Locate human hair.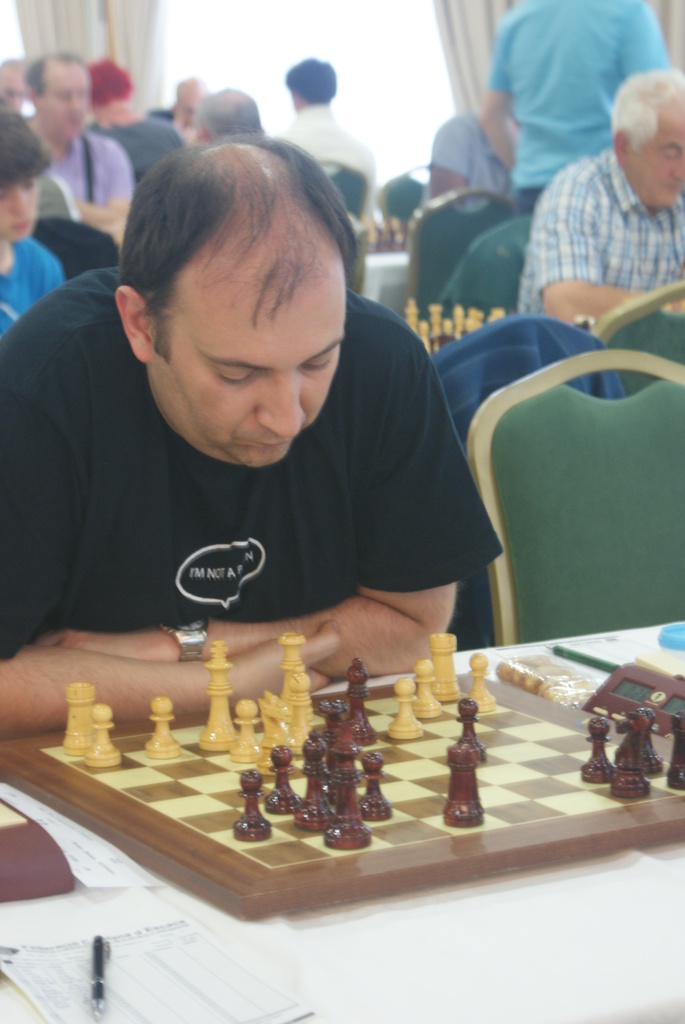
Bounding box: (left=0, top=103, right=57, bottom=185).
